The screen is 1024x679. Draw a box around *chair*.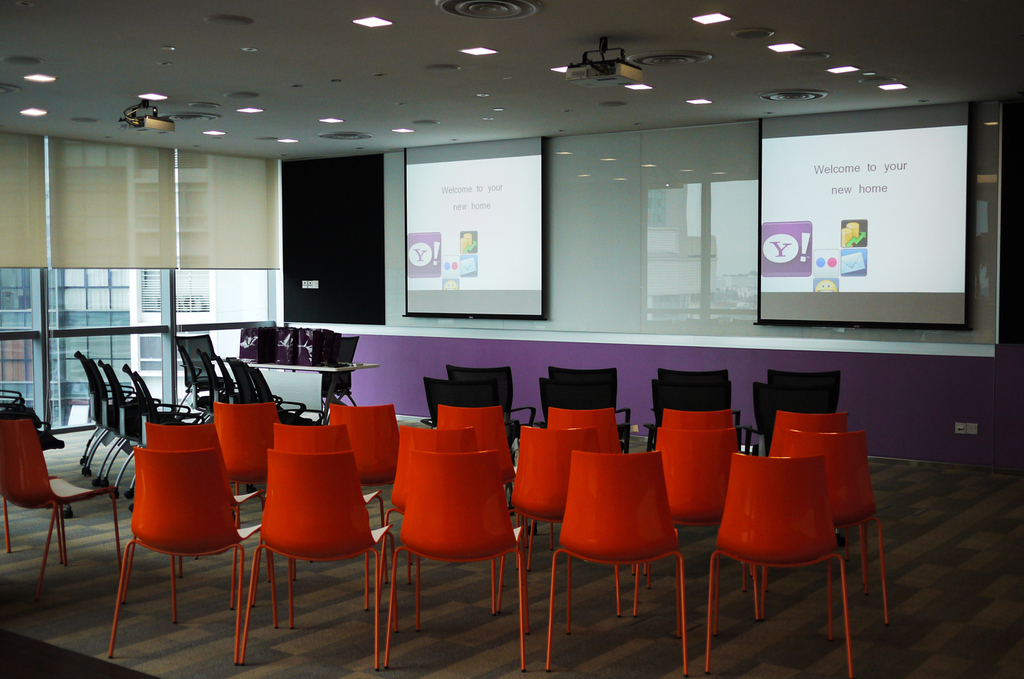
(left=767, top=367, right=839, bottom=412).
